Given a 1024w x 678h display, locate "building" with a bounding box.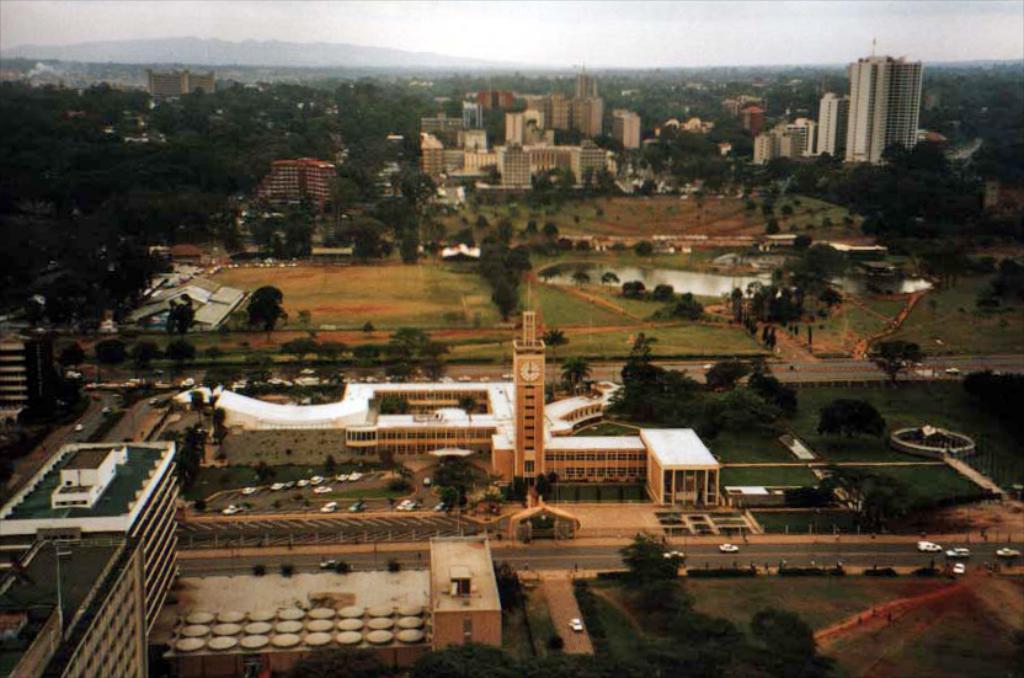
Located: crop(0, 329, 64, 428).
